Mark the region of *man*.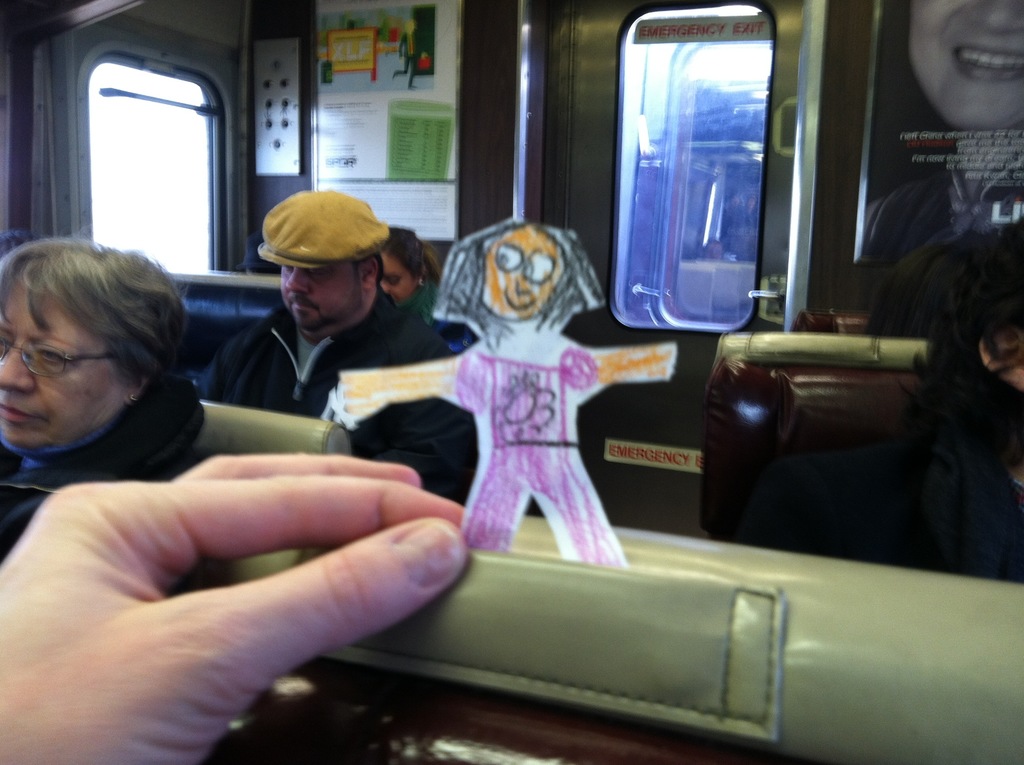
Region: [left=209, top=190, right=468, bottom=498].
